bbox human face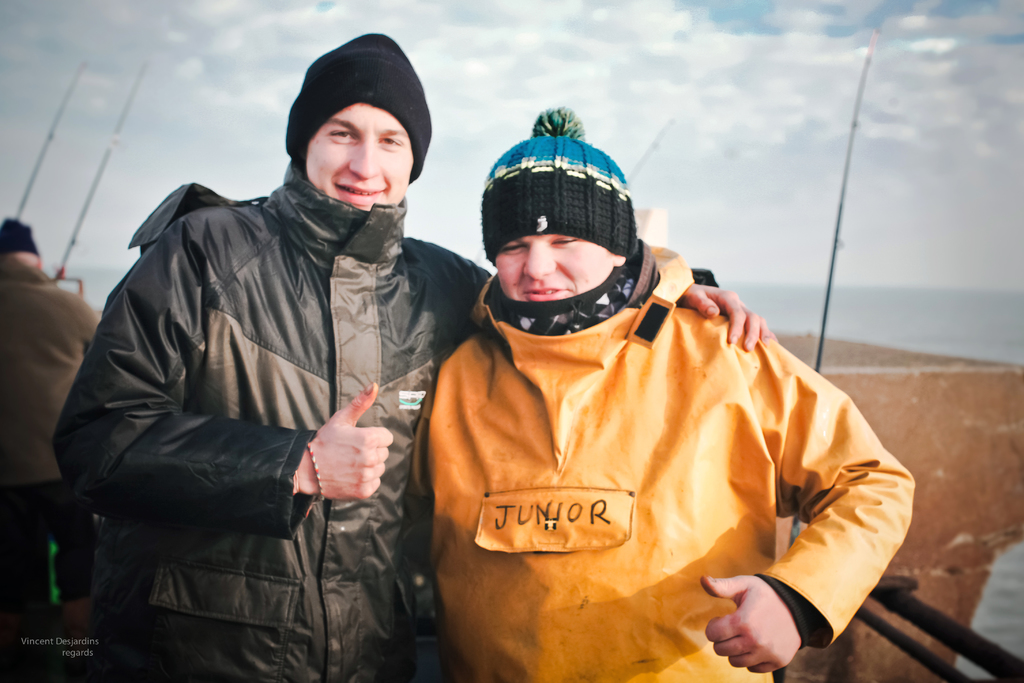
(left=497, top=226, right=626, bottom=305)
